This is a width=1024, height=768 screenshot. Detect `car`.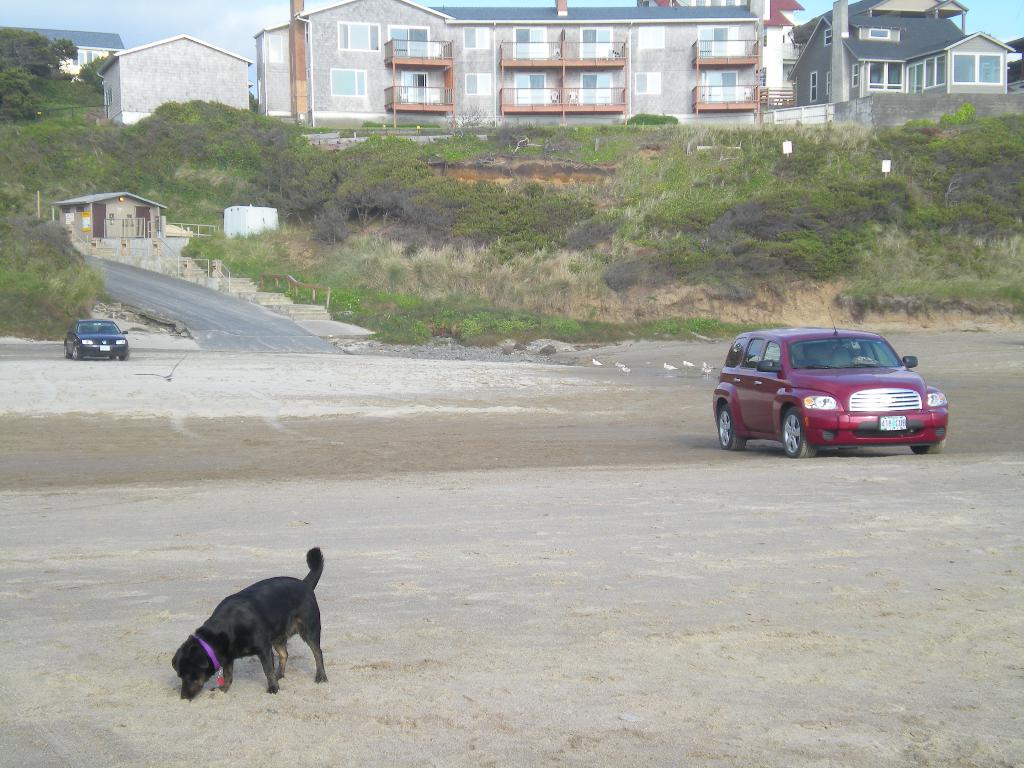
detection(70, 315, 124, 357).
